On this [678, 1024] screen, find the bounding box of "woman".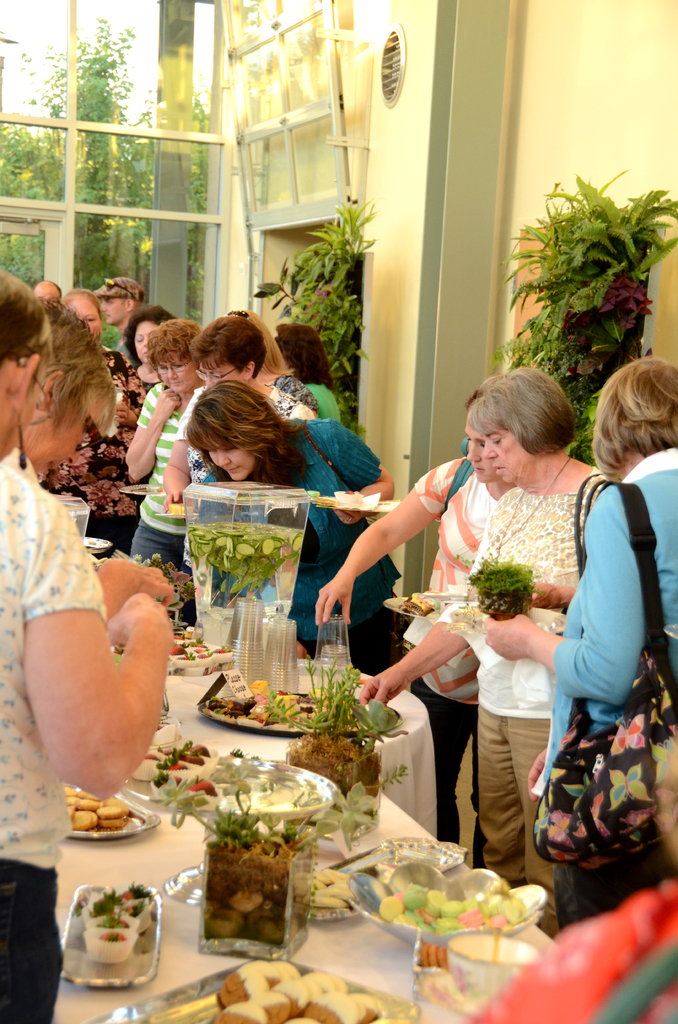
Bounding box: detection(276, 326, 351, 431).
